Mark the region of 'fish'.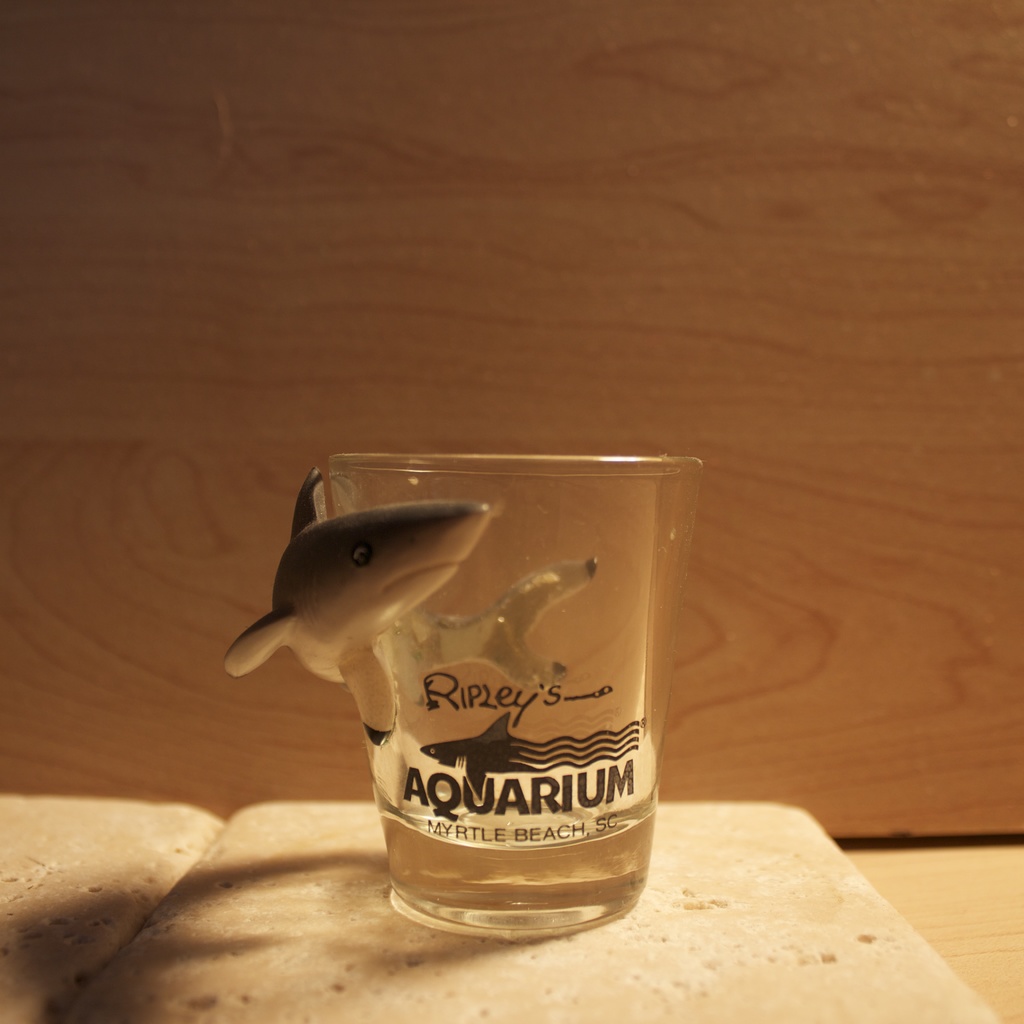
Region: [left=228, top=468, right=605, bottom=742].
